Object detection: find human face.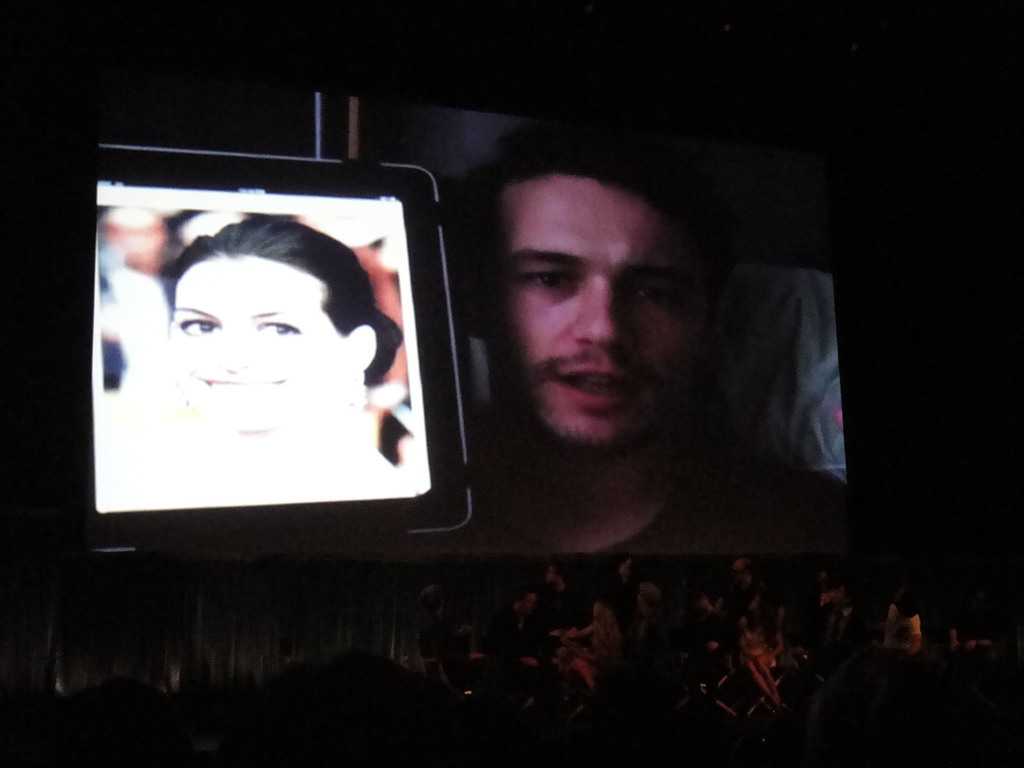
[left=168, top=256, right=346, bottom=438].
